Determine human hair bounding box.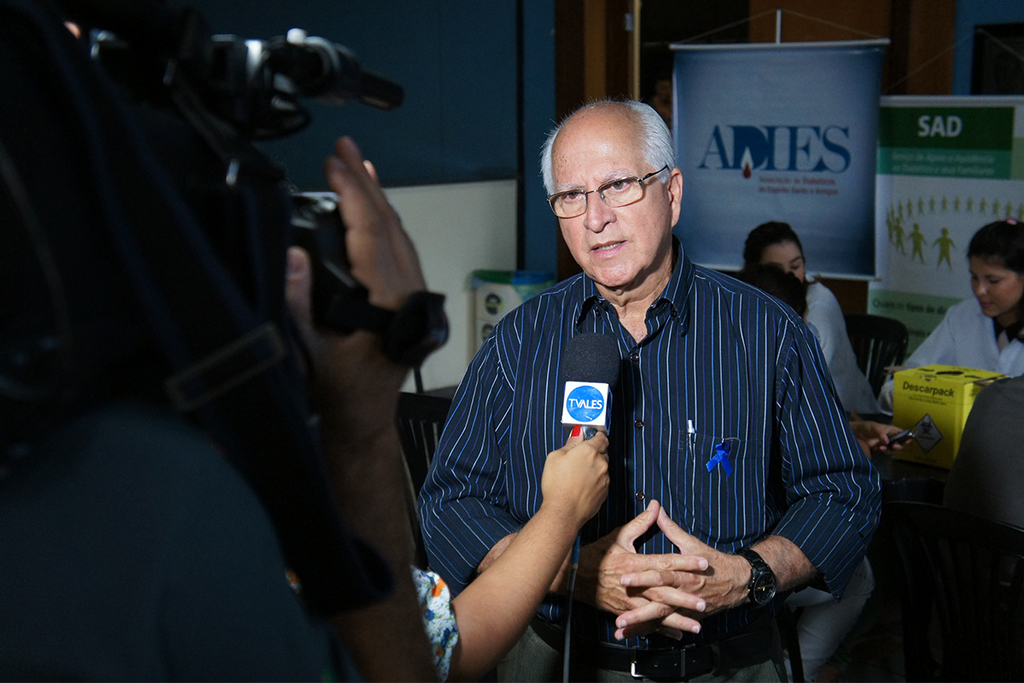
Determined: bbox=(542, 98, 672, 199).
